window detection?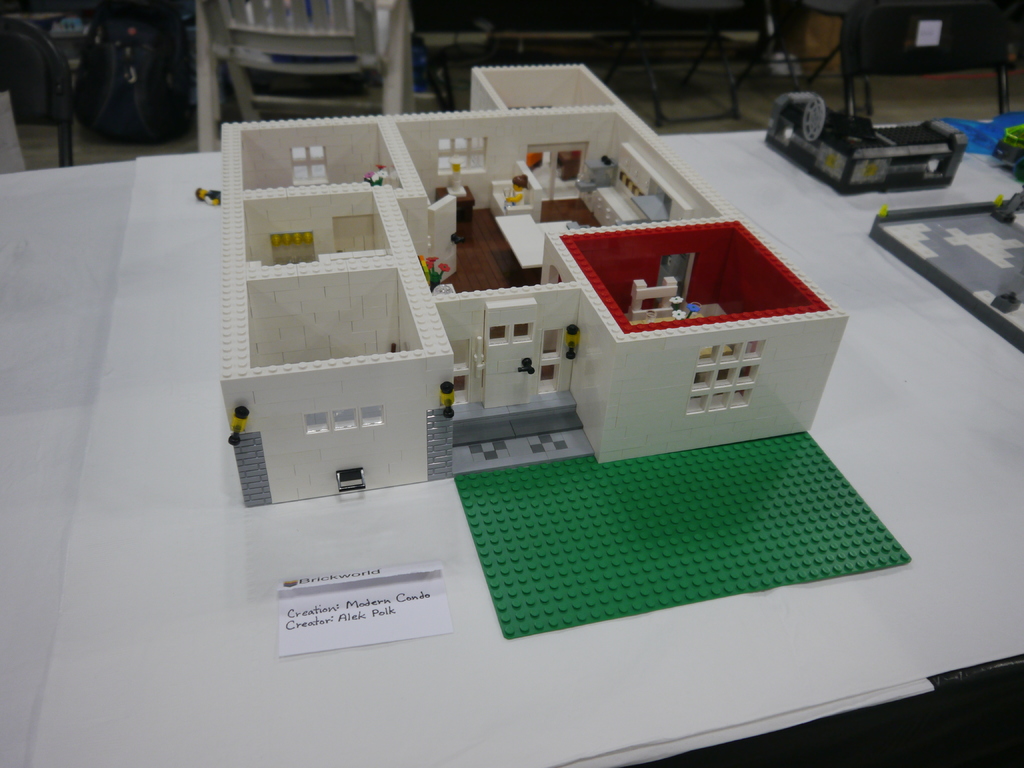
[451, 376, 465, 392]
